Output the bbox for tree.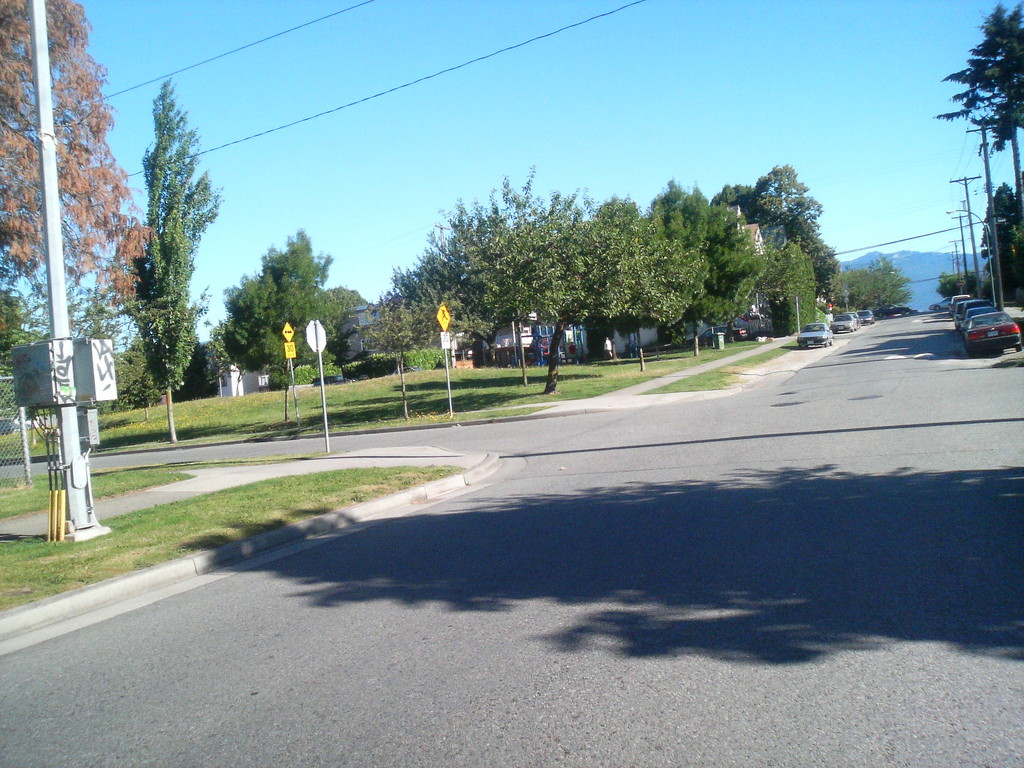
l=104, t=68, r=212, b=438.
